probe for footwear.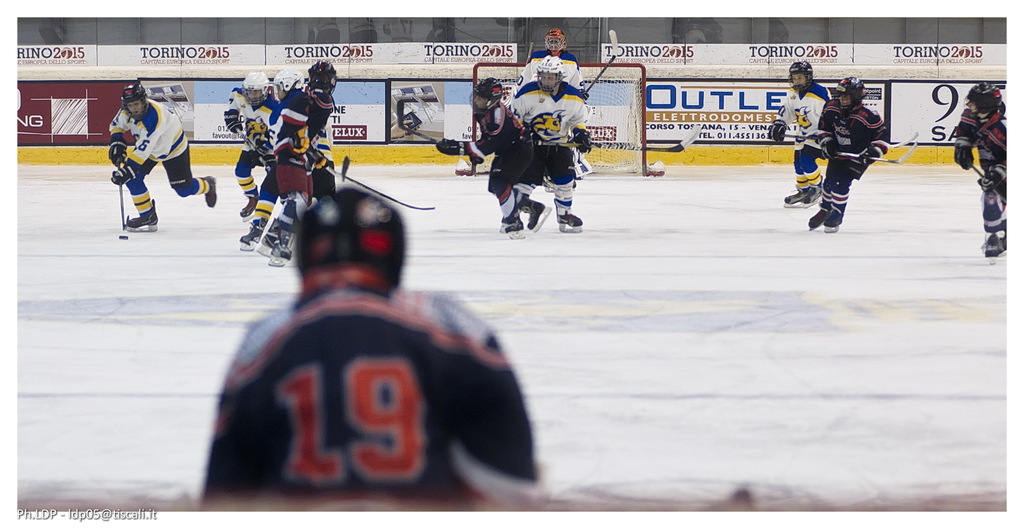
Probe result: [x1=241, y1=196, x2=261, y2=215].
